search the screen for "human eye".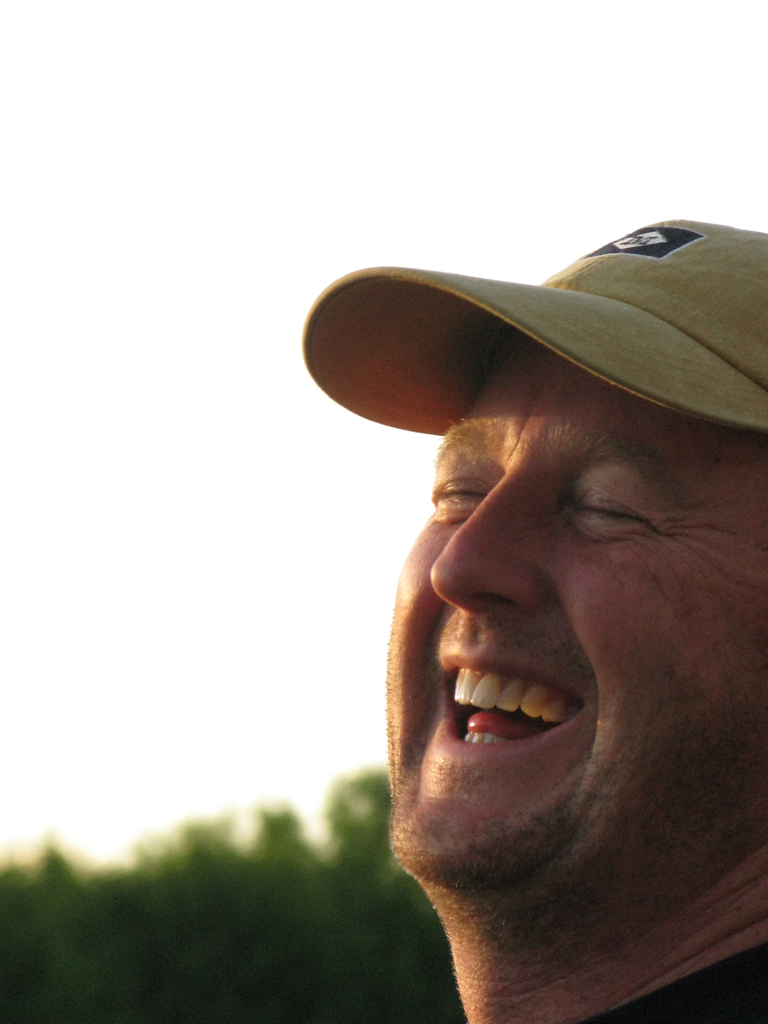
Found at l=569, t=483, r=678, b=551.
